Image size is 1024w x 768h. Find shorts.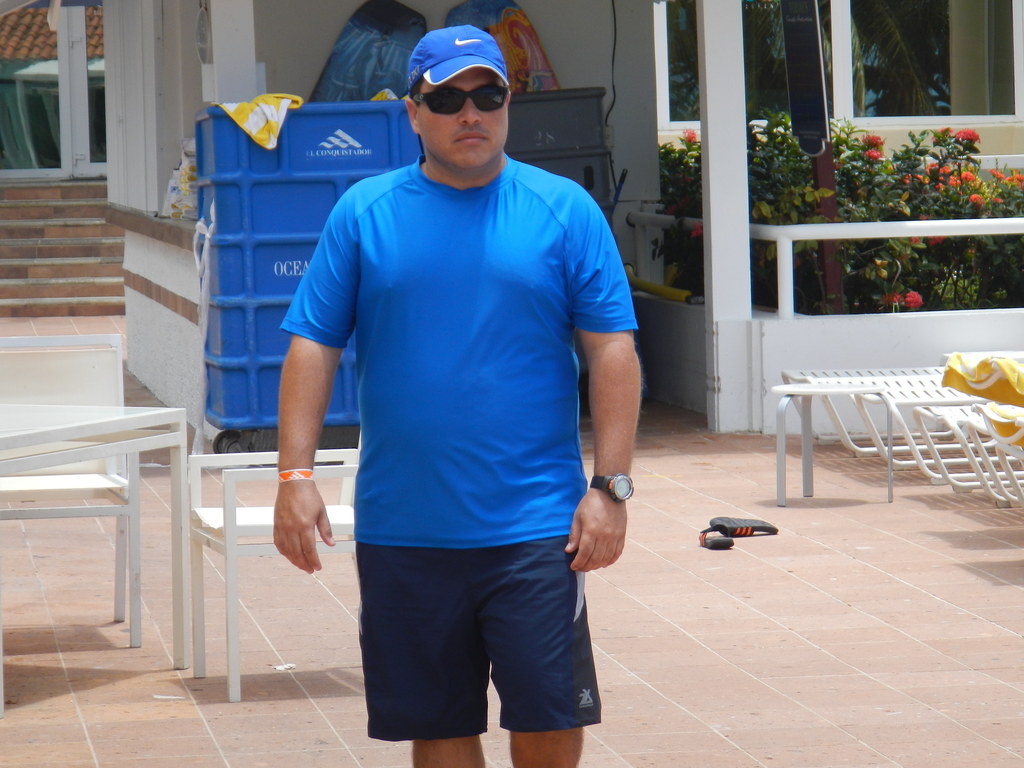
[356,545,599,726].
